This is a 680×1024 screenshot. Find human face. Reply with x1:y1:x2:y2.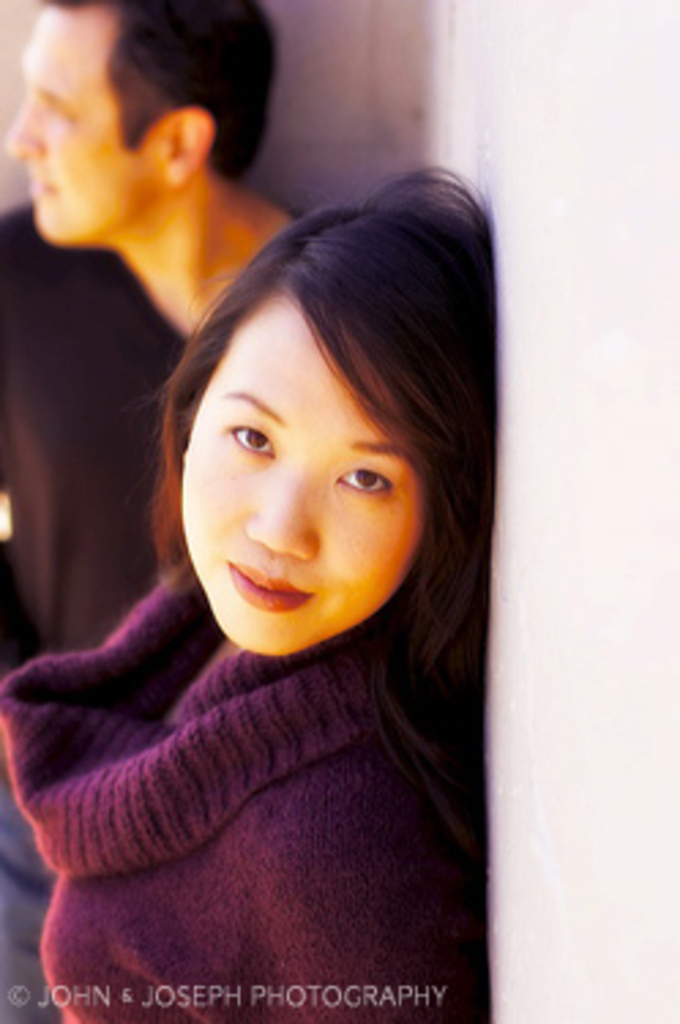
11:3:153:248.
